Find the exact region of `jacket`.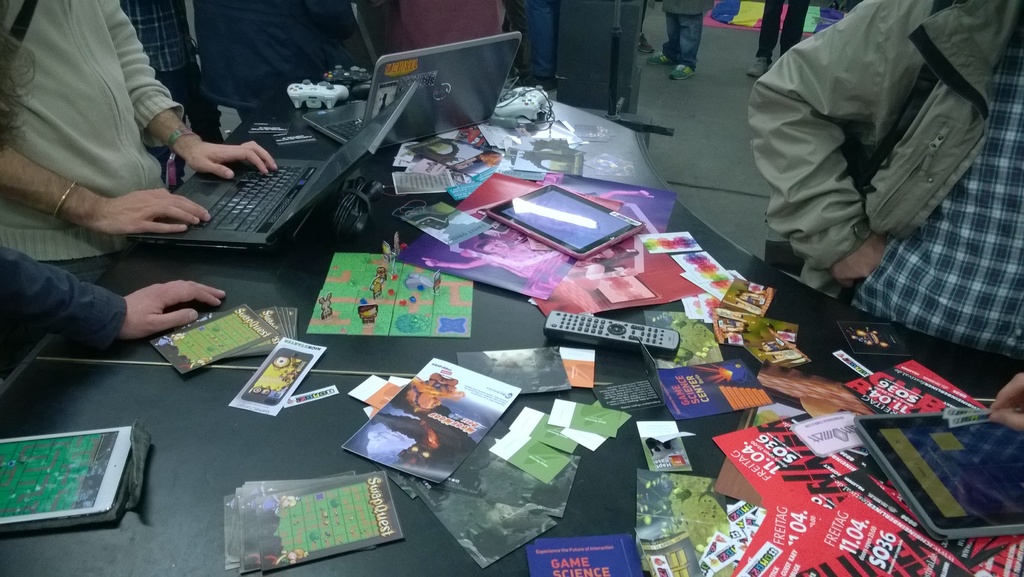
Exact region: 745/0/986/290.
